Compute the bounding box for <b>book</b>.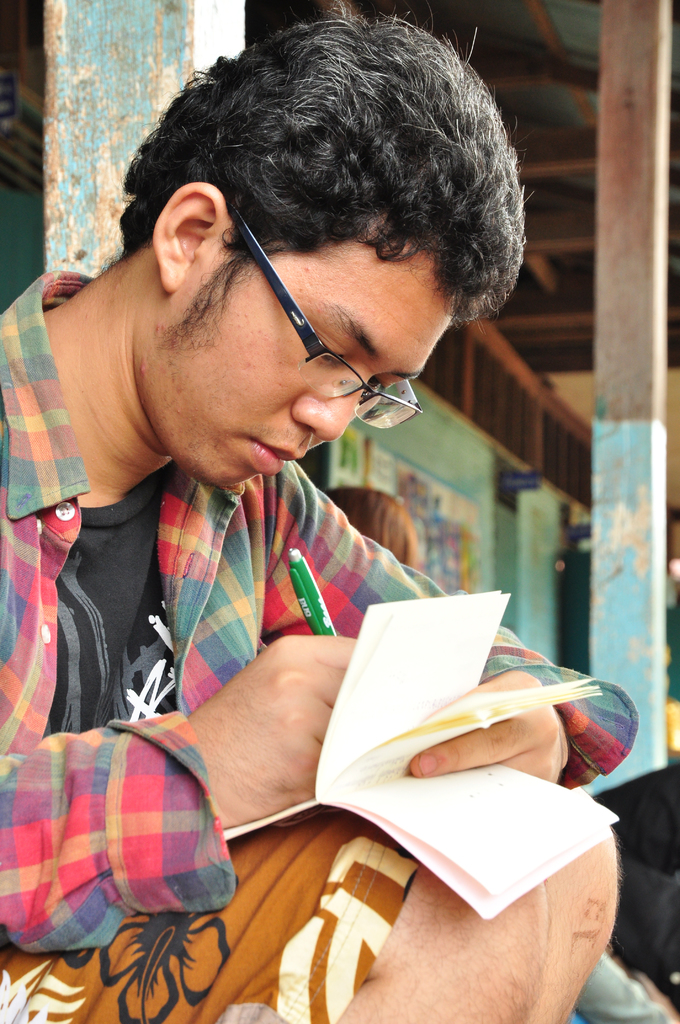
225:577:620:920.
